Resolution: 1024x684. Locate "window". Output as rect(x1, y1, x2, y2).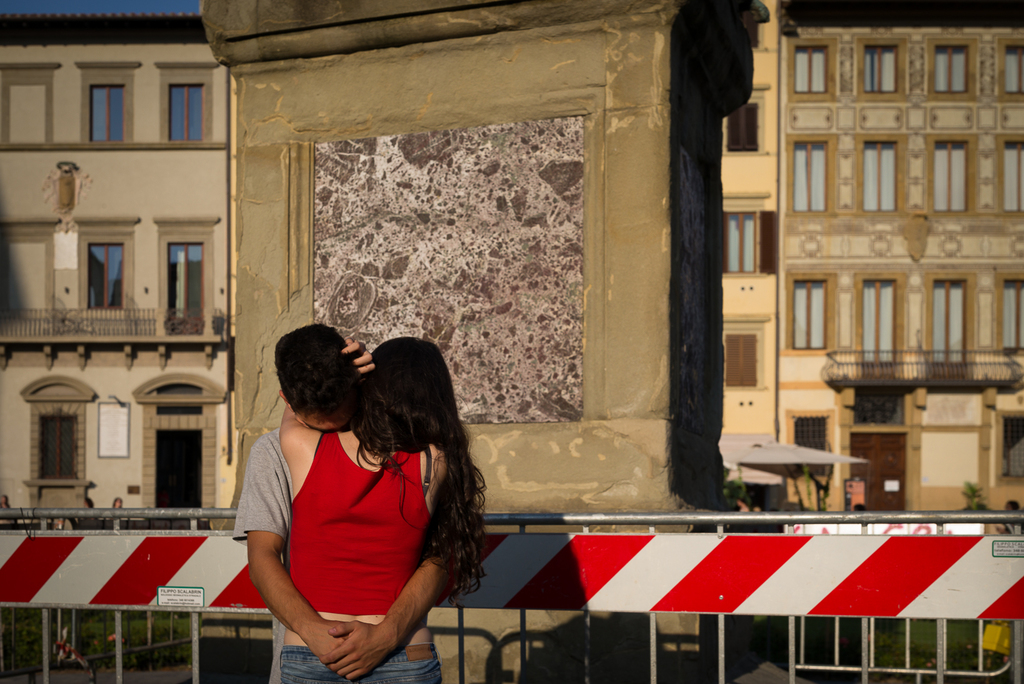
rect(721, 191, 770, 274).
